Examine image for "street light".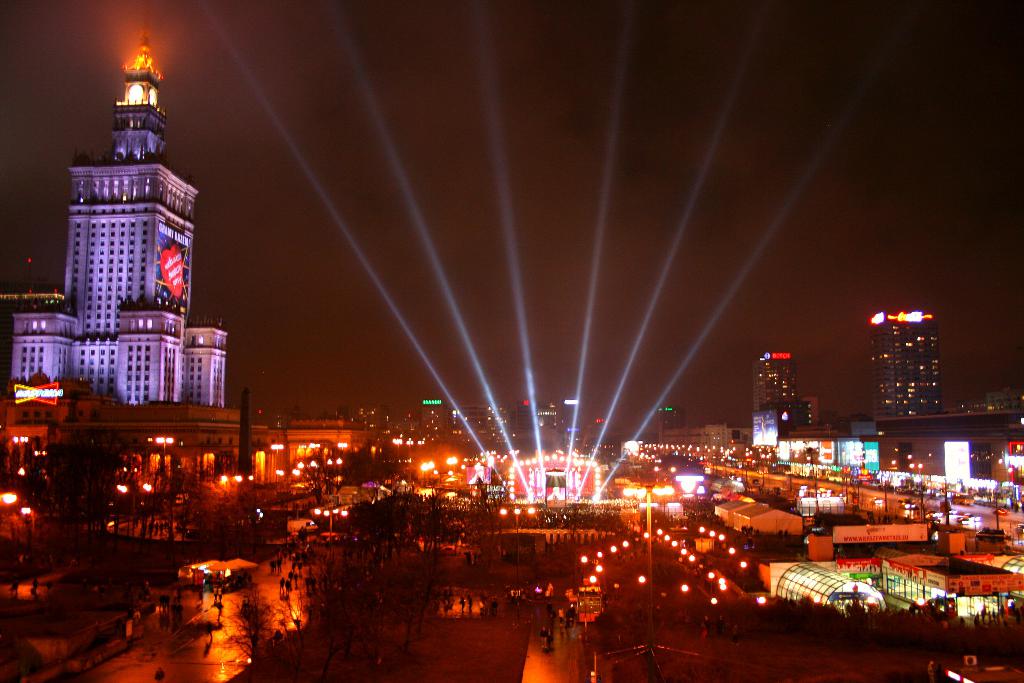
Examination result: select_region(154, 434, 176, 468).
